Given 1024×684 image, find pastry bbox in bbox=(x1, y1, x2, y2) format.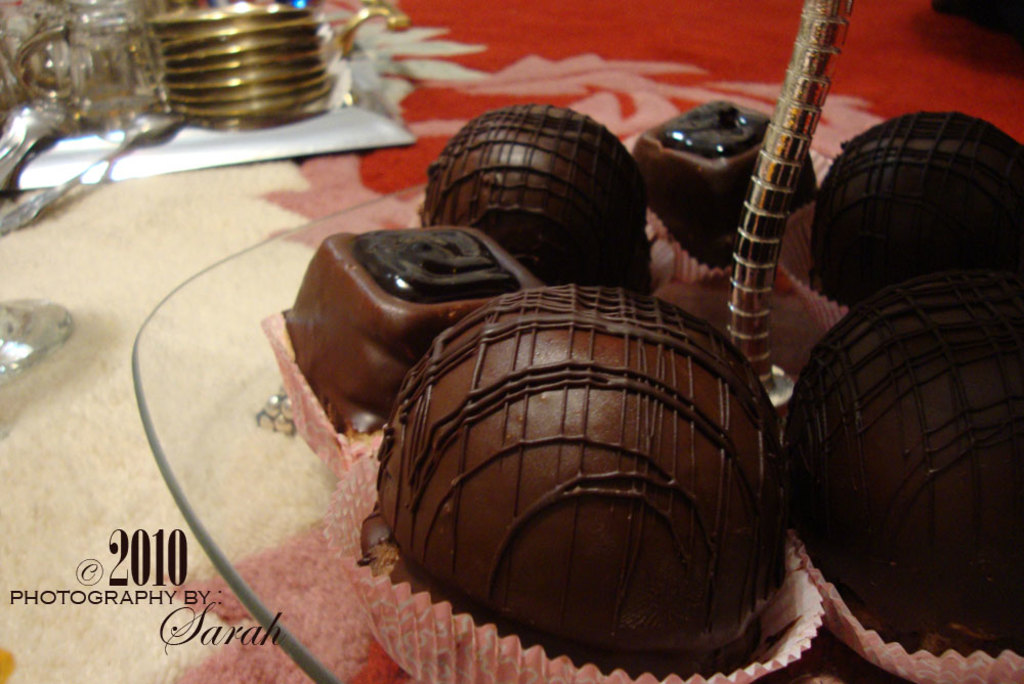
bbox=(379, 280, 774, 666).
